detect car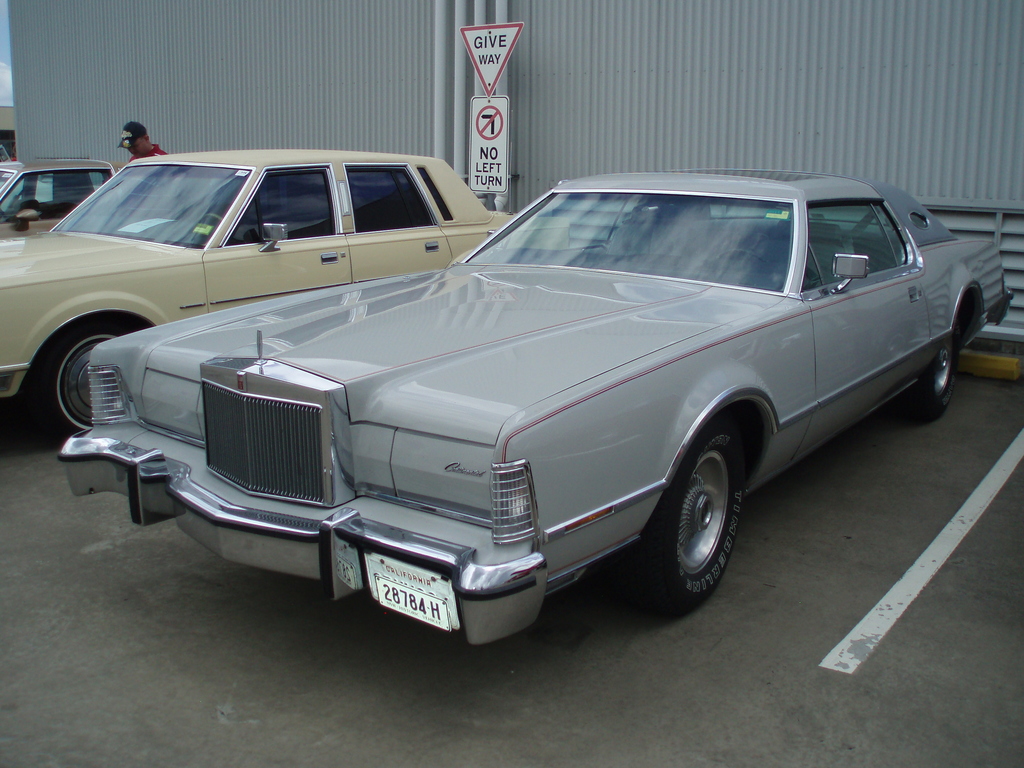
[x1=0, y1=155, x2=126, y2=234]
